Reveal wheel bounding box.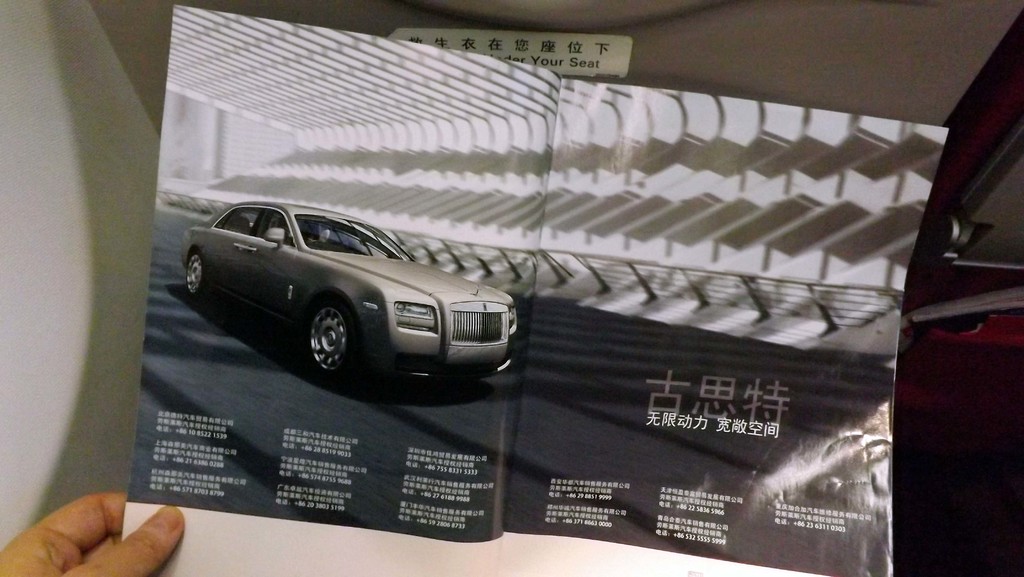
Revealed: select_region(292, 300, 351, 373).
